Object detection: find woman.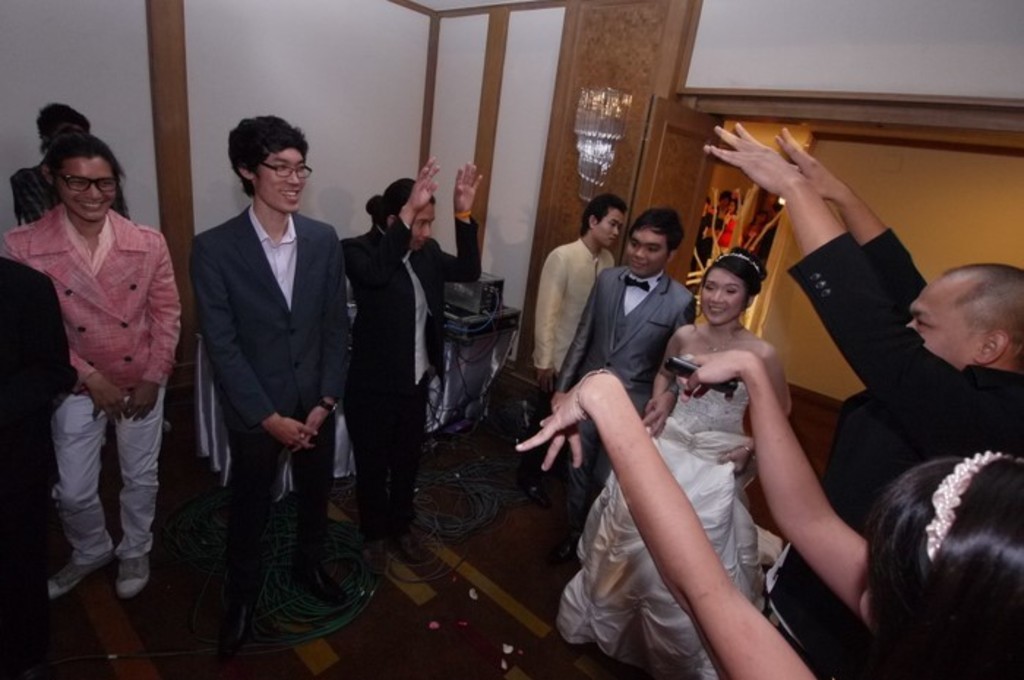
Rect(342, 155, 483, 572).
